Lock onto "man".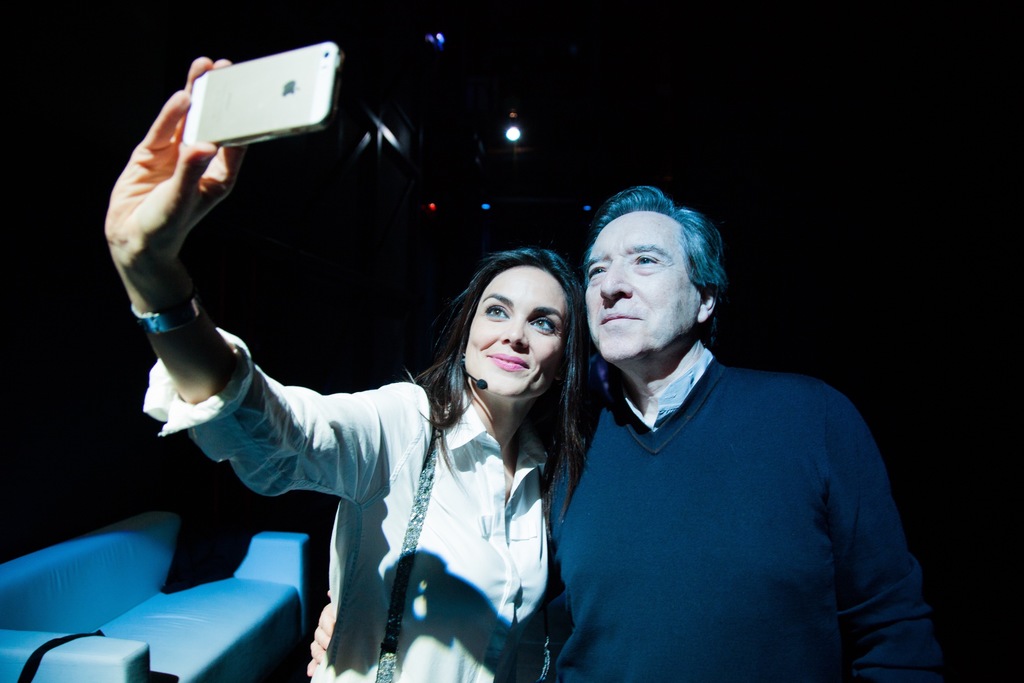
Locked: detection(545, 182, 918, 677).
